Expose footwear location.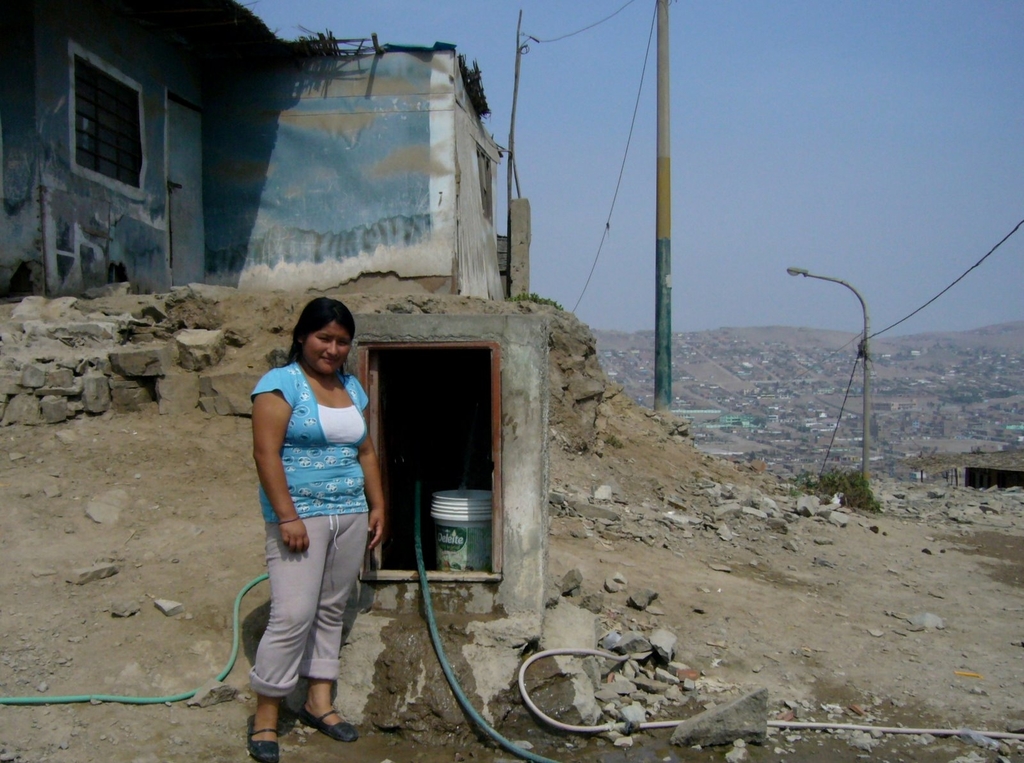
Exposed at (left=244, top=713, right=280, bottom=762).
